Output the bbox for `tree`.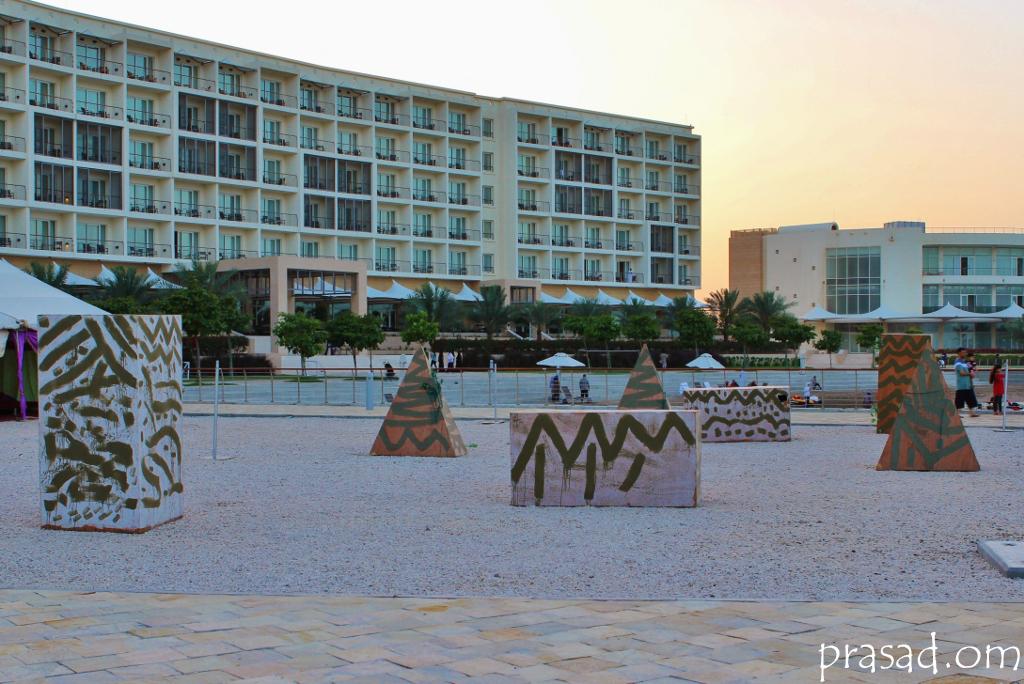
select_region(87, 263, 172, 314).
